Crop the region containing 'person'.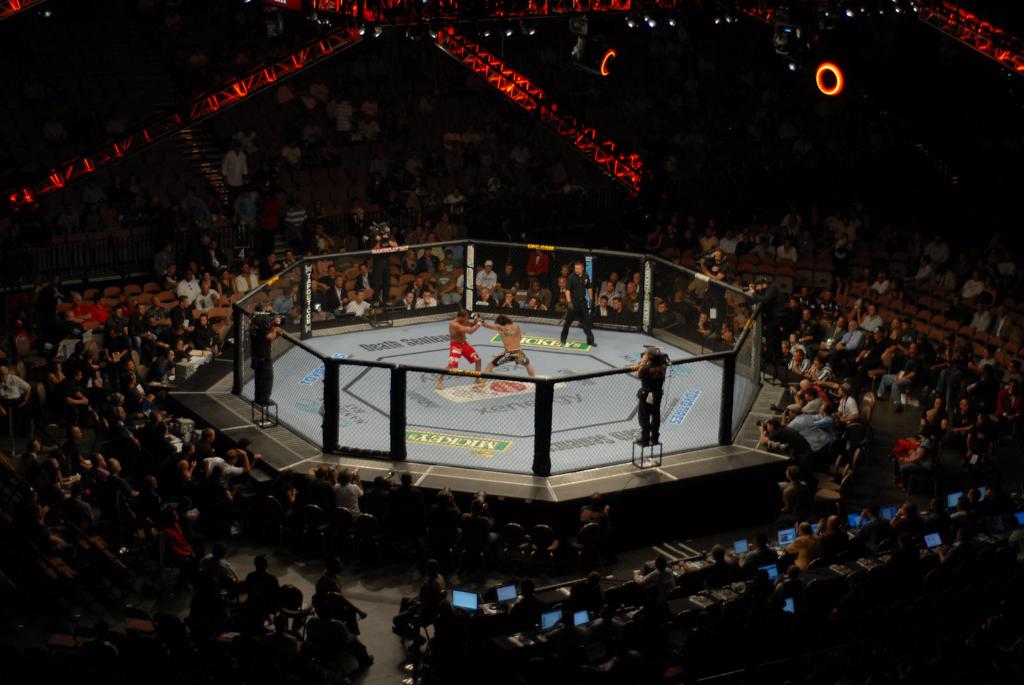
Crop region: 436, 308, 481, 387.
